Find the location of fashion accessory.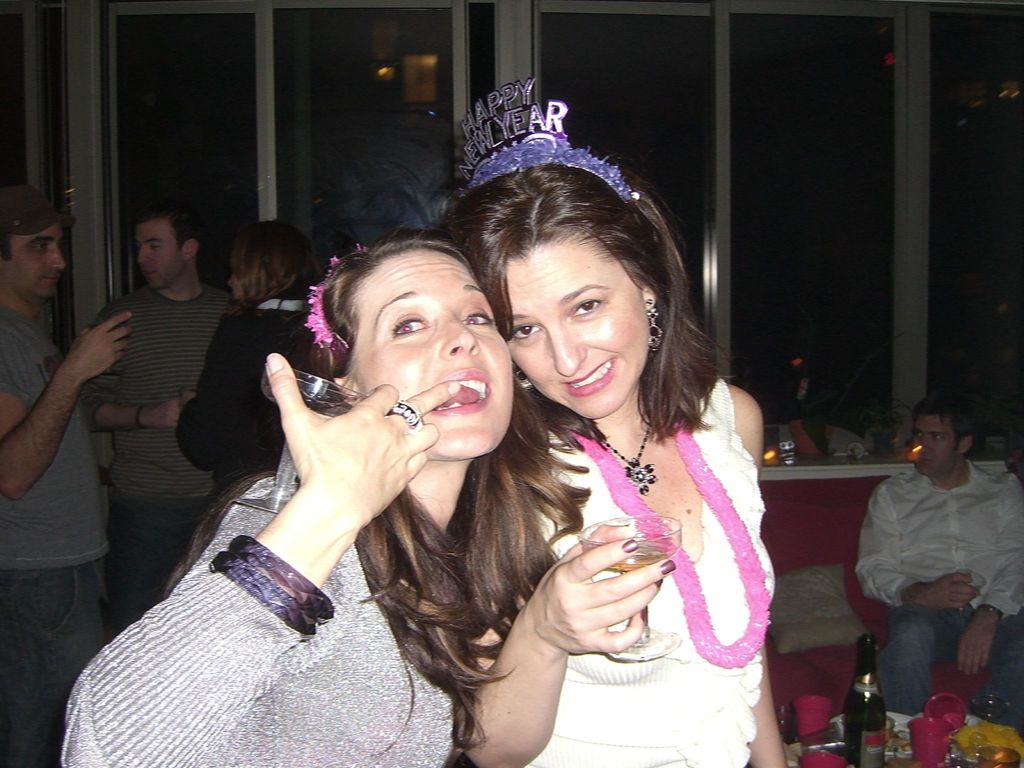
Location: x1=1 y1=179 x2=70 y2=234.
